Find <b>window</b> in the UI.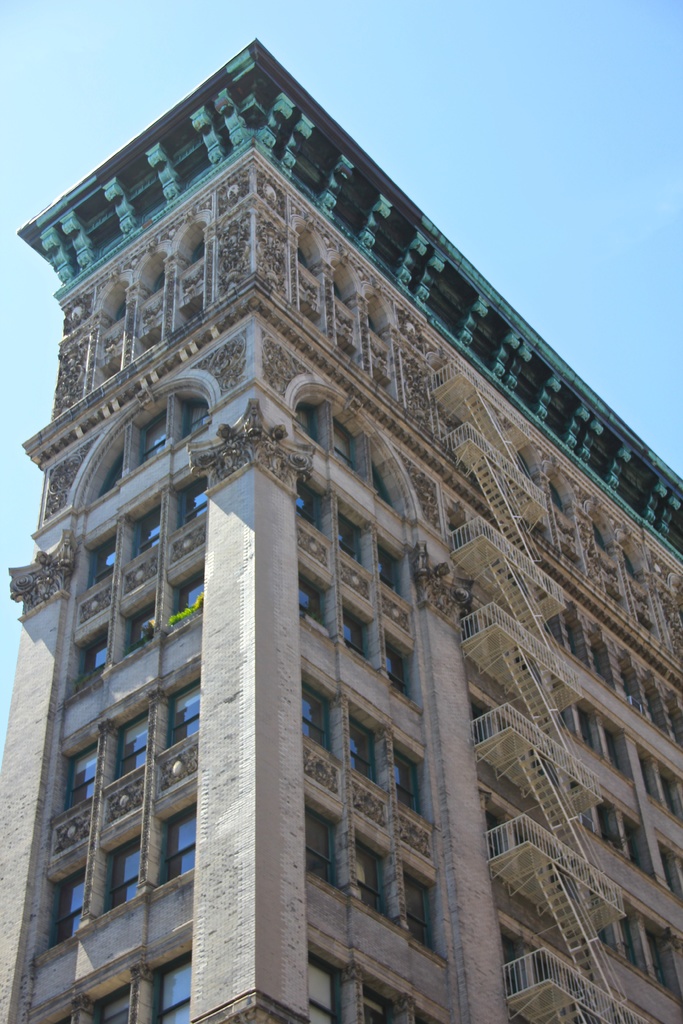
UI element at [569,622,583,659].
